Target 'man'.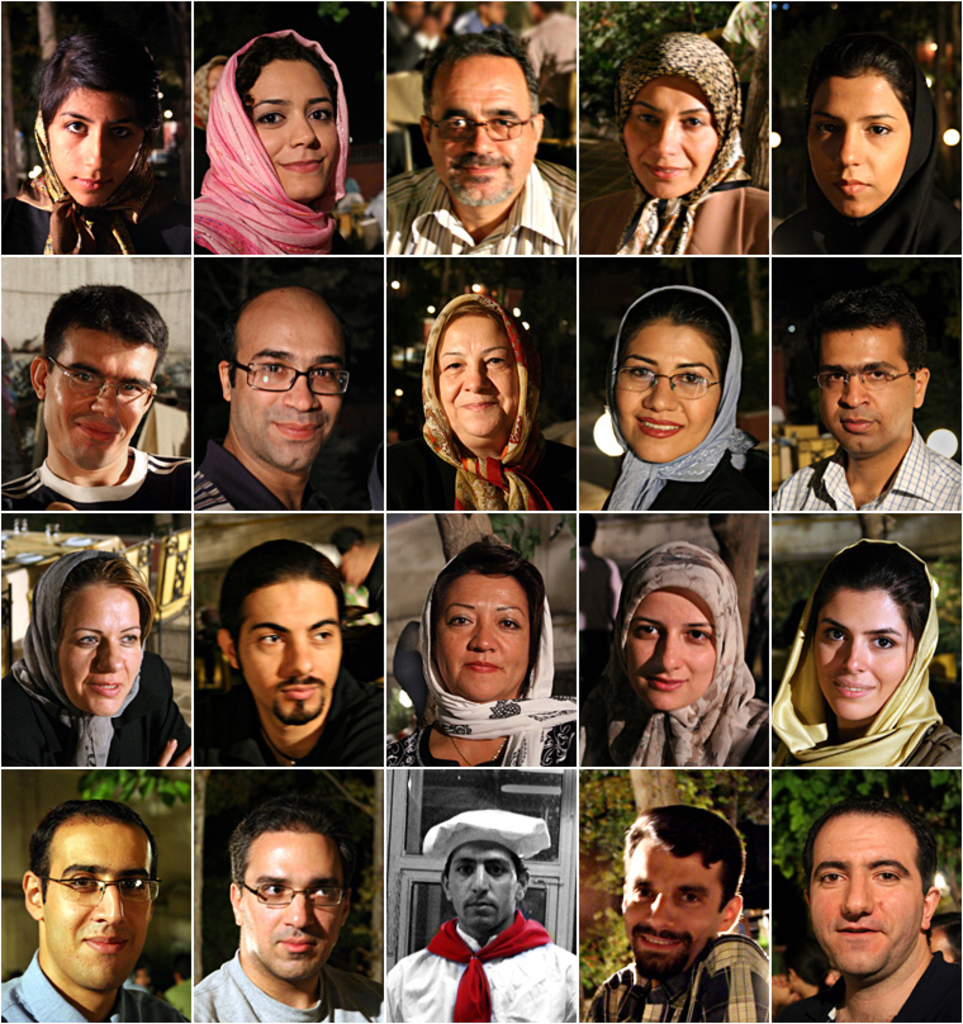
Target region: region(190, 810, 371, 1023).
